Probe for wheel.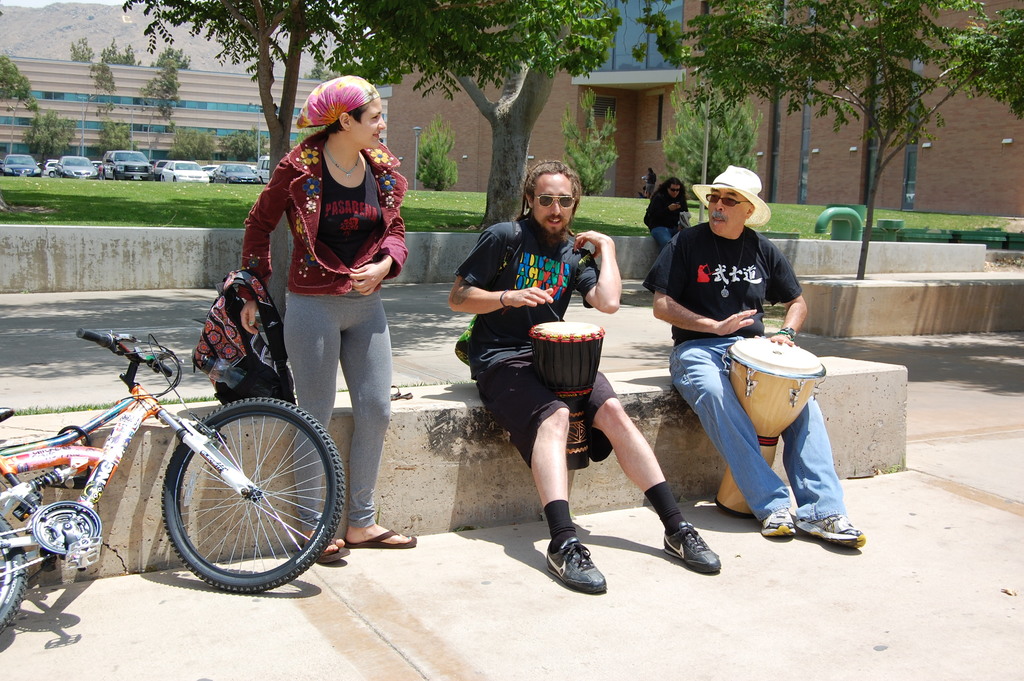
Probe result: <box>50,172,54,178</box>.
